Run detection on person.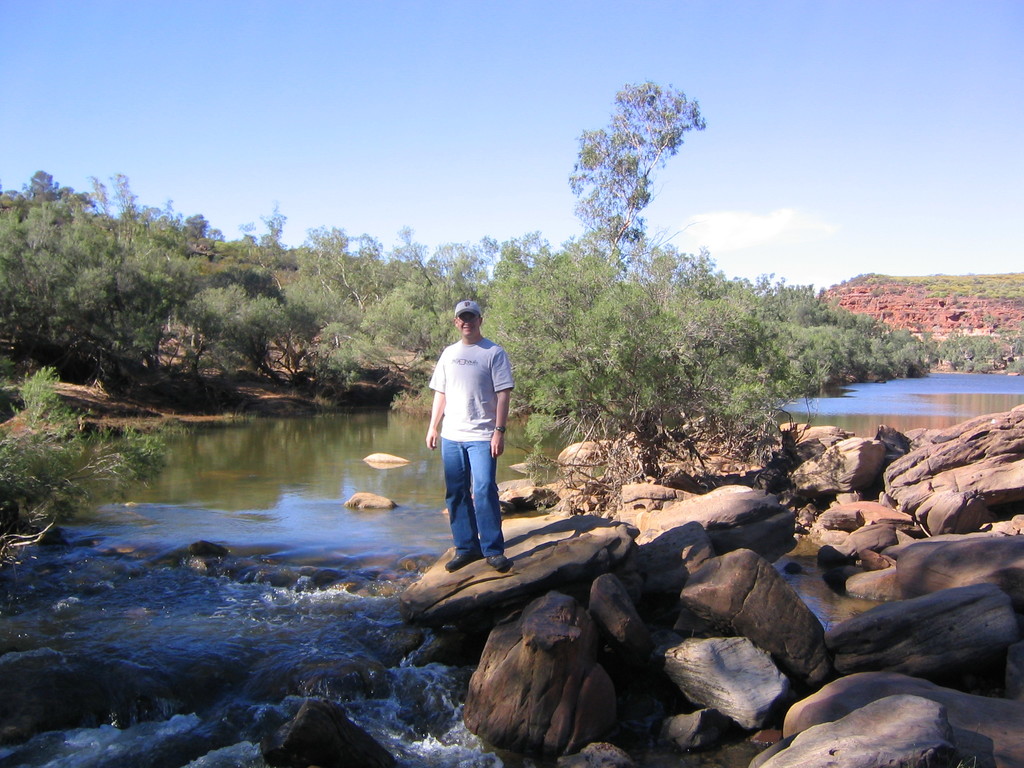
Result: l=426, t=277, r=521, b=584.
